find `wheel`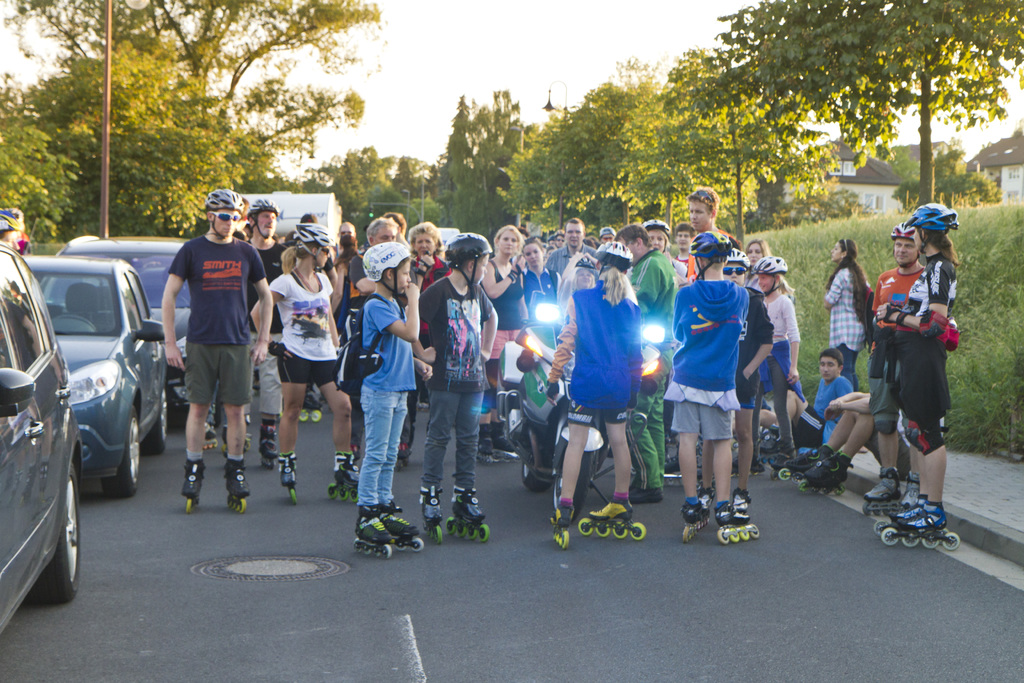
{"left": 551, "top": 447, "right": 596, "bottom": 520}
